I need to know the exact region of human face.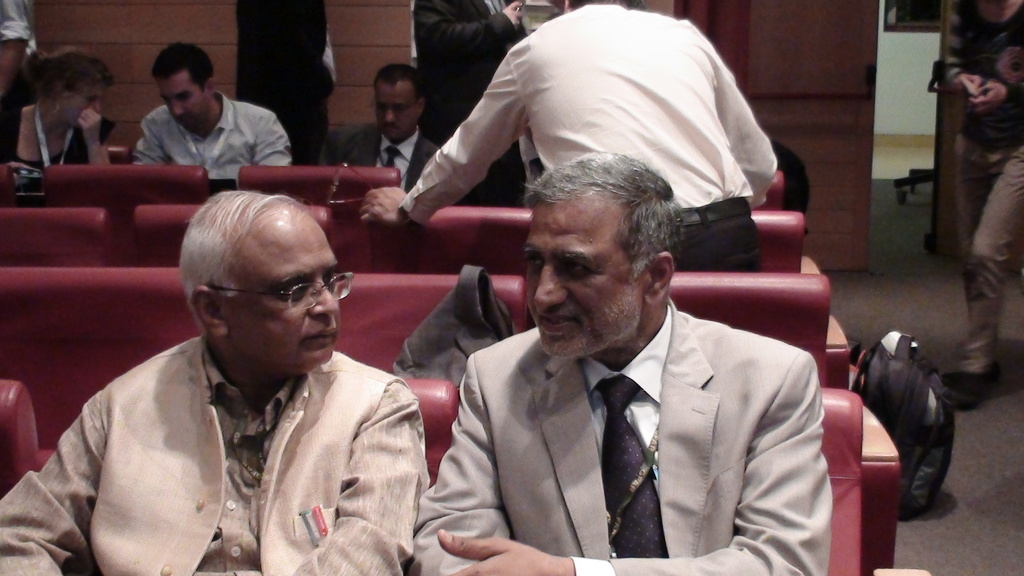
Region: (159, 73, 212, 123).
